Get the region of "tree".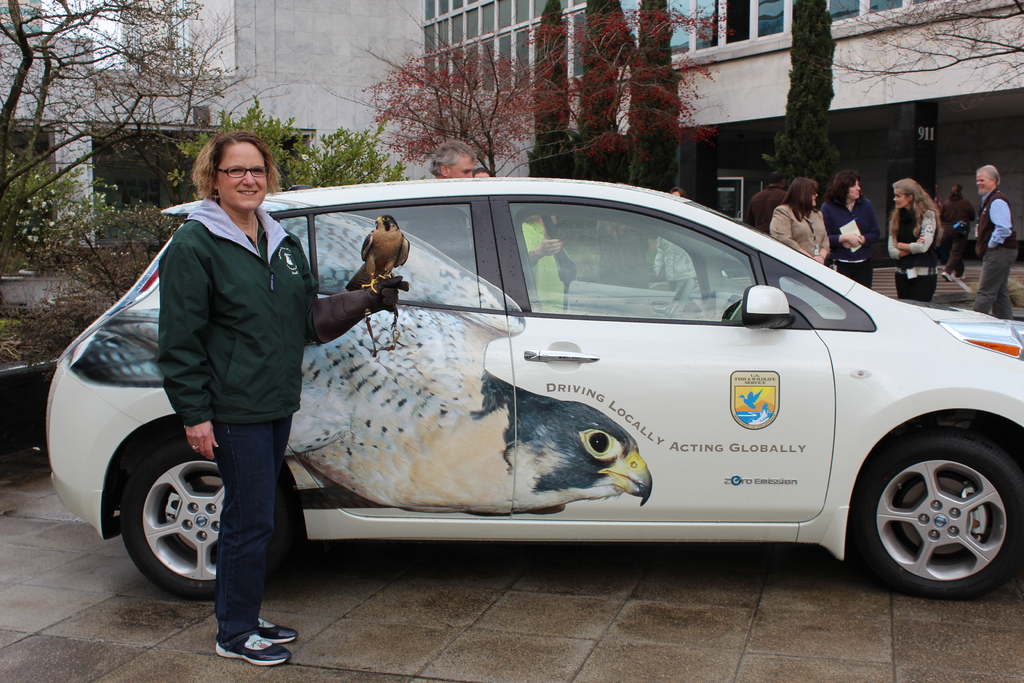
[528, 0, 575, 181].
